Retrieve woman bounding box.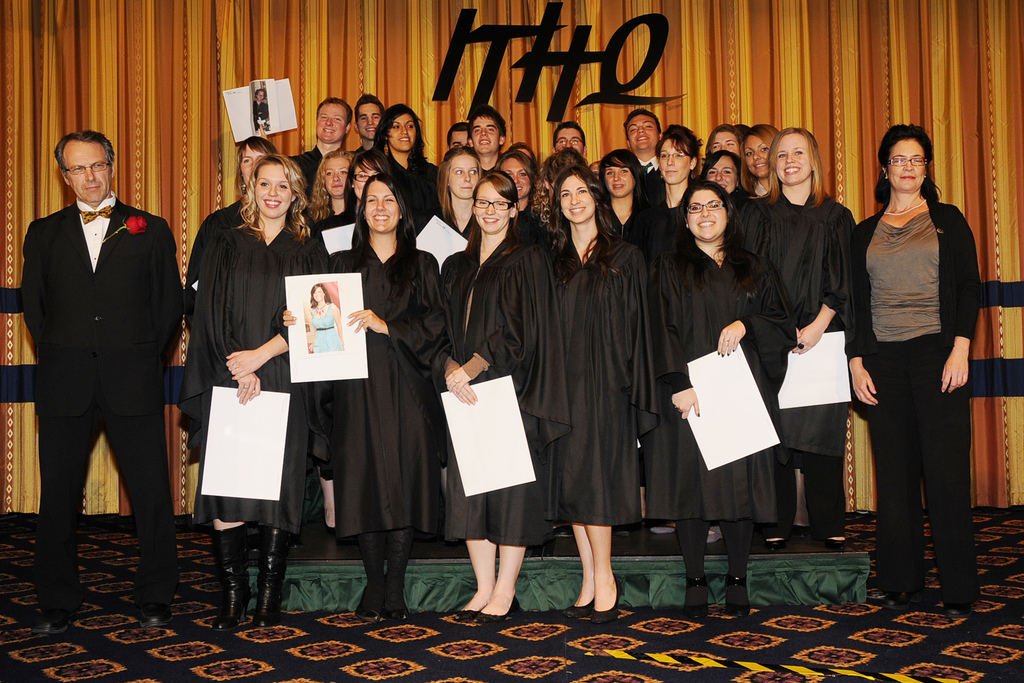
Bounding box: region(445, 175, 564, 622).
